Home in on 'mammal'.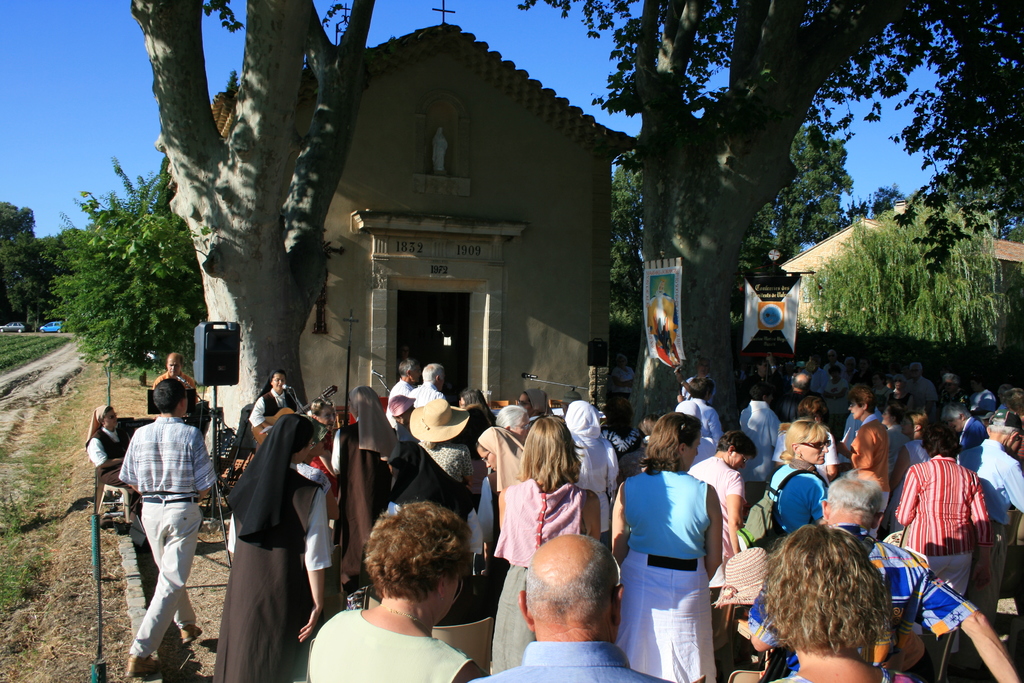
Homed in at 674 372 731 467.
